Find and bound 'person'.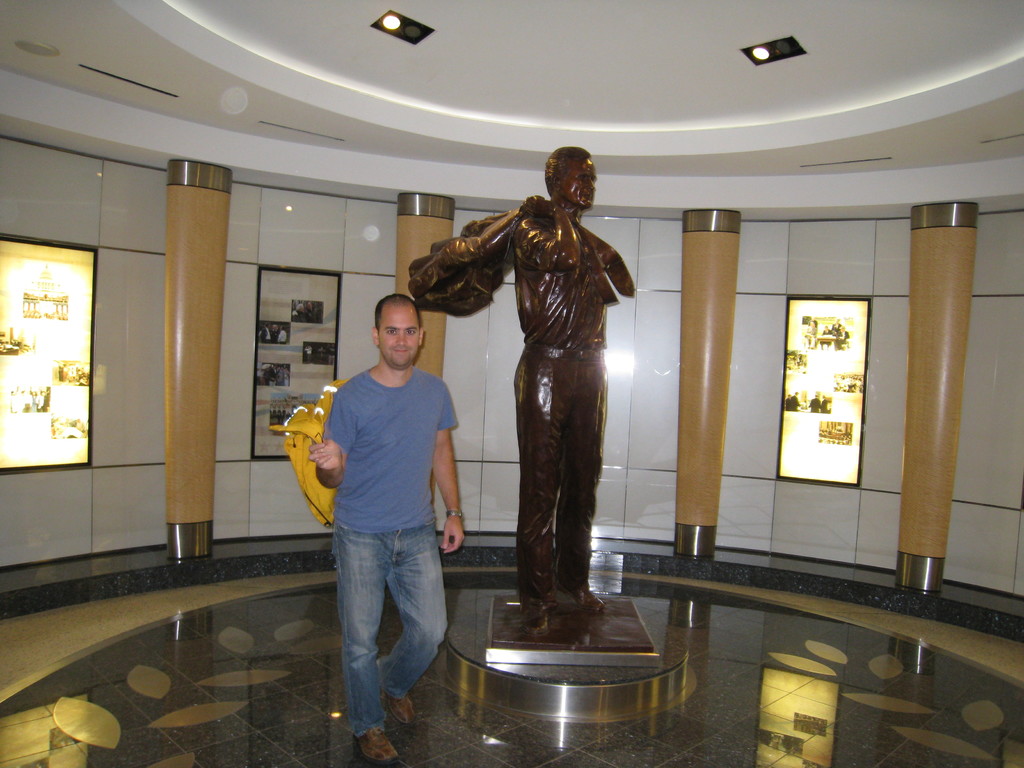
Bound: locate(453, 106, 659, 674).
